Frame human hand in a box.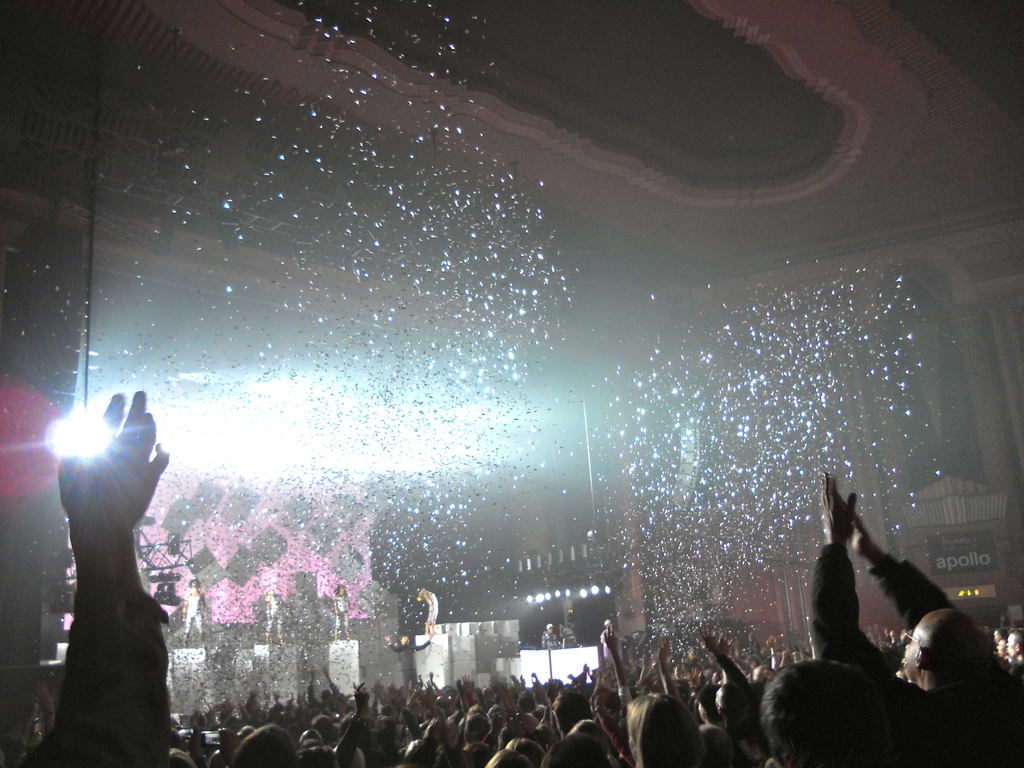
658,636,673,666.
